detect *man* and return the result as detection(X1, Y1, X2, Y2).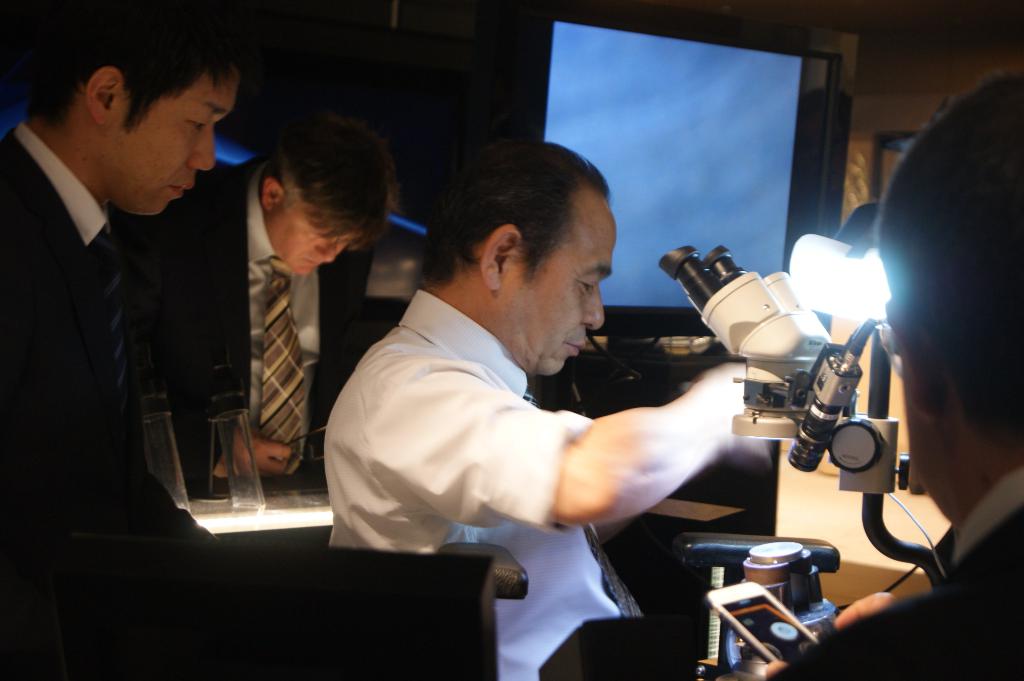
detection(317, 132, 788, 680).
